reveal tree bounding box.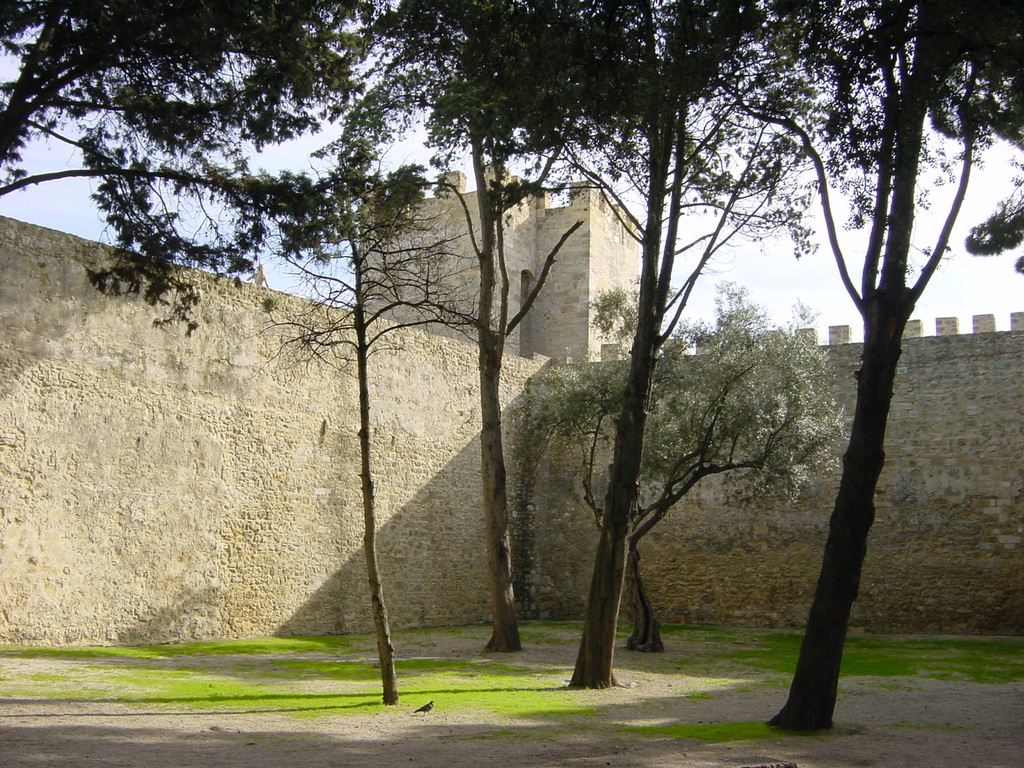
Revealed: left=347, top=13, right=808, bottom=240.
